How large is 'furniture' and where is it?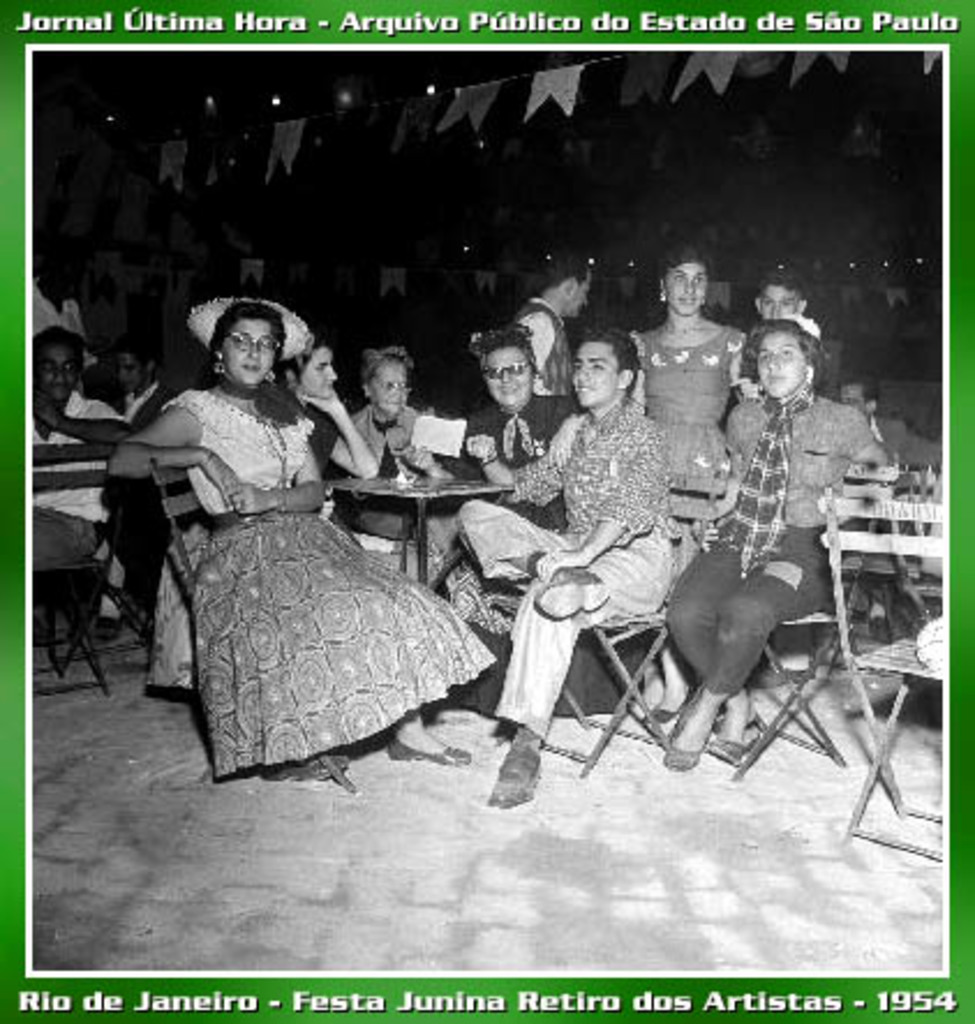
Bounding box: x1=146, y1=451, x2=358, y2=788.
